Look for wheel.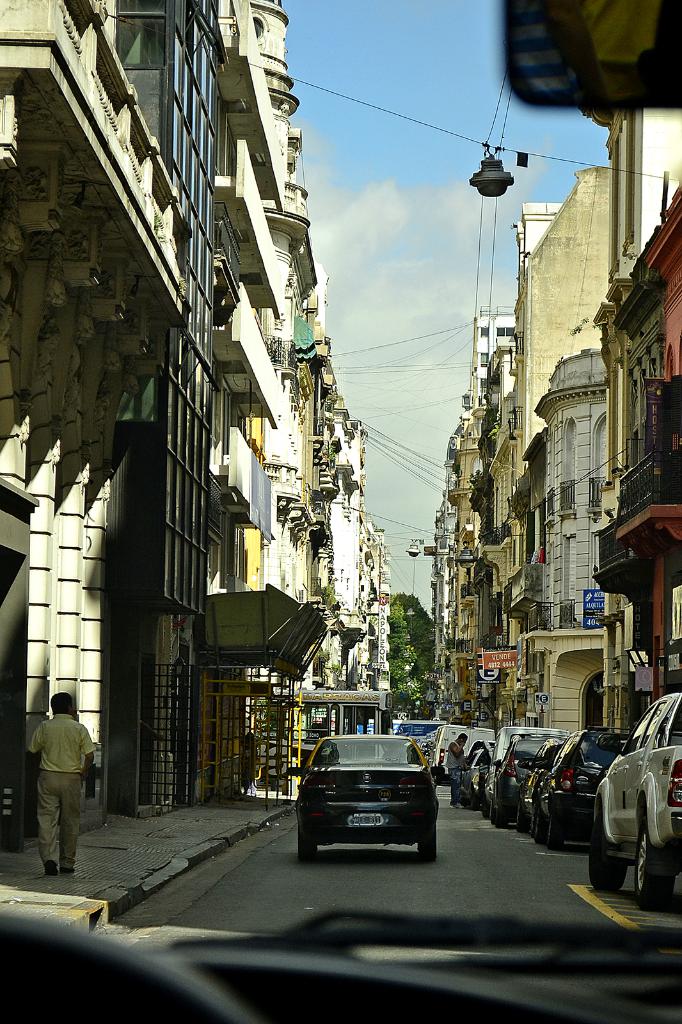
Found: (left=416, top=815, right=438, bottom=860).
